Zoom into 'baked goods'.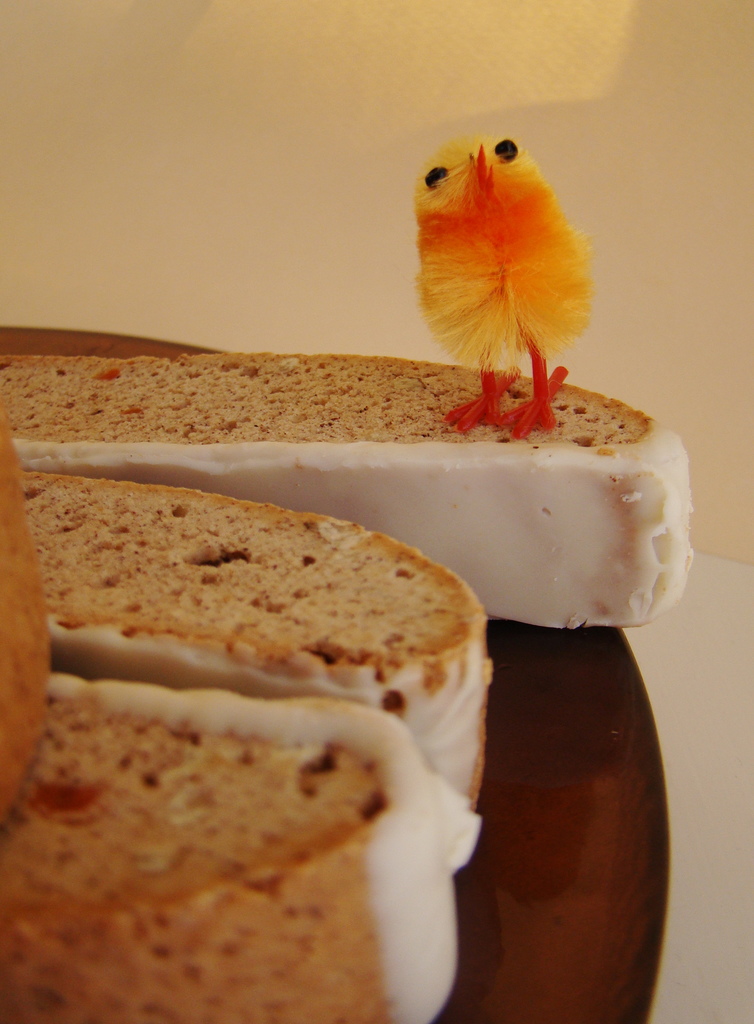
Zoom target: detection(0, 347, 702, 634).
